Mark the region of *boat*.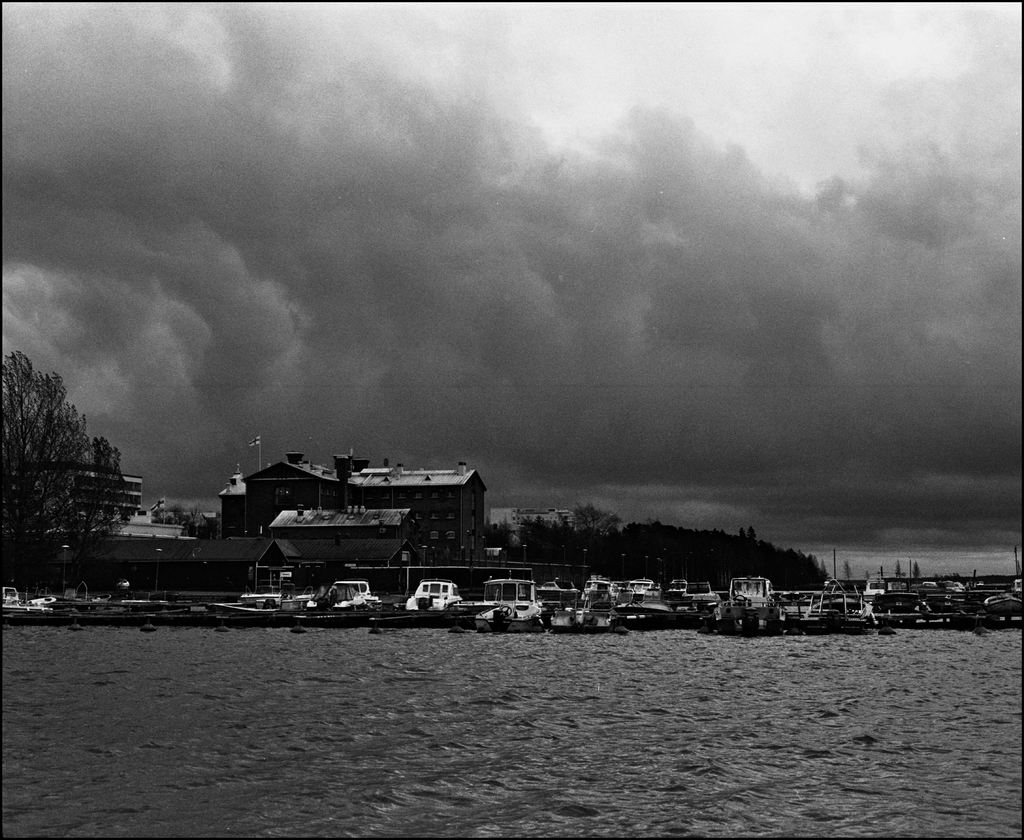
Region: l=403, t=574, r=467, b=613.
